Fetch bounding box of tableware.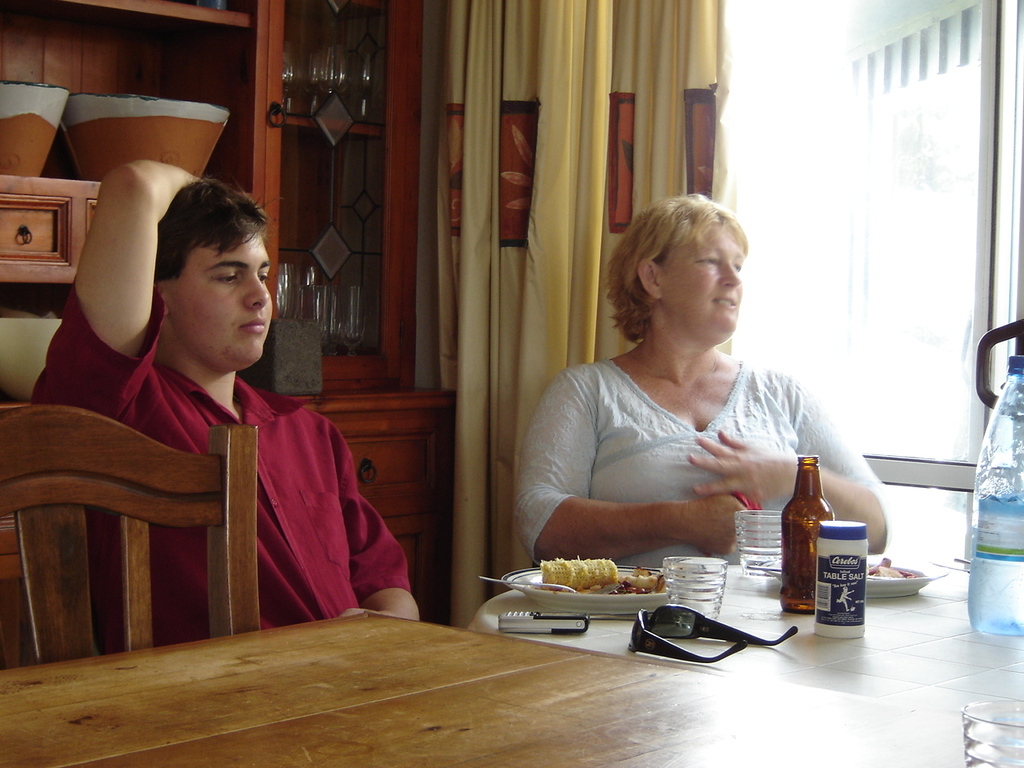
Bbox: [956, 700, 1023, 767].
